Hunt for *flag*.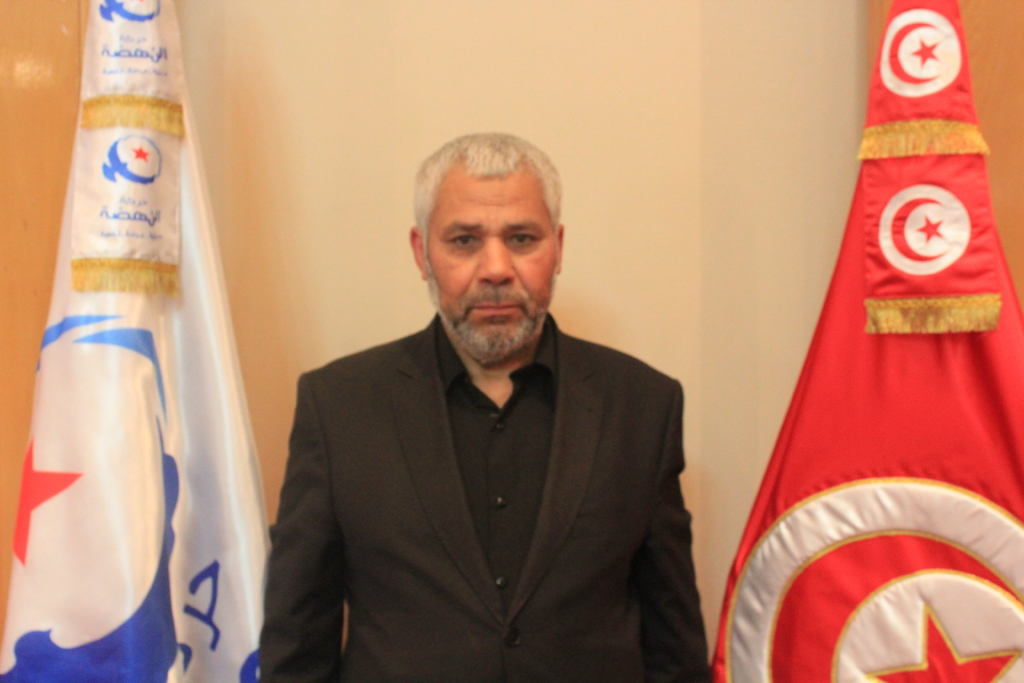
Hunted down at 0/0/281/682.
